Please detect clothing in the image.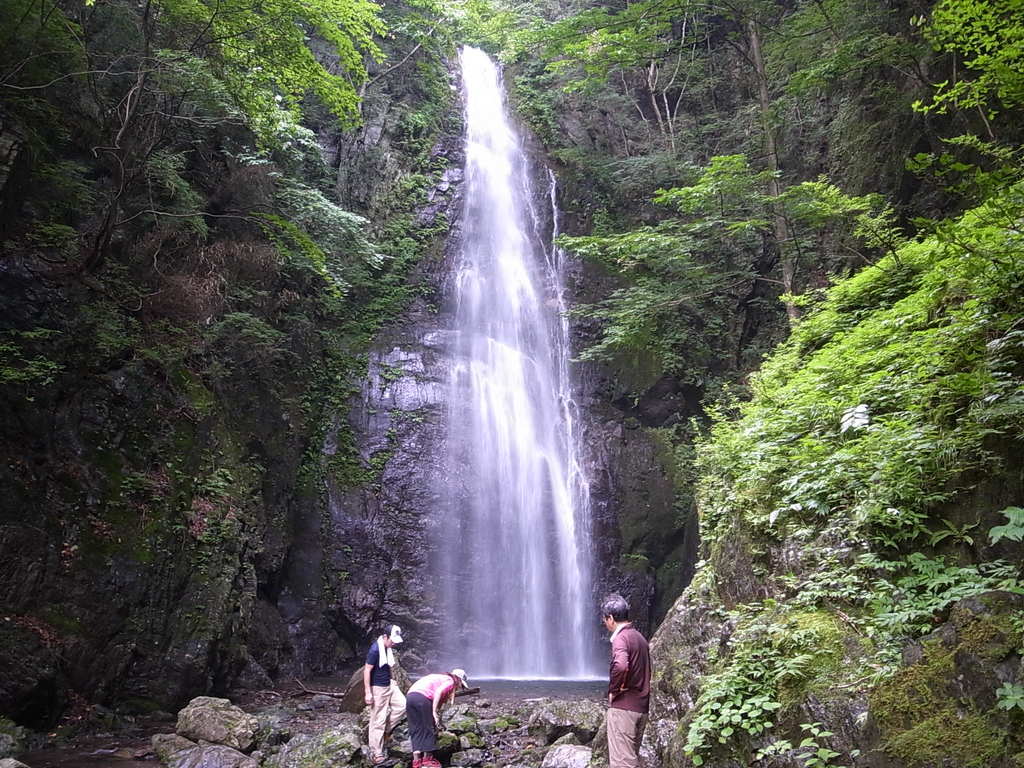
crop(366, 640, 408, 754).
